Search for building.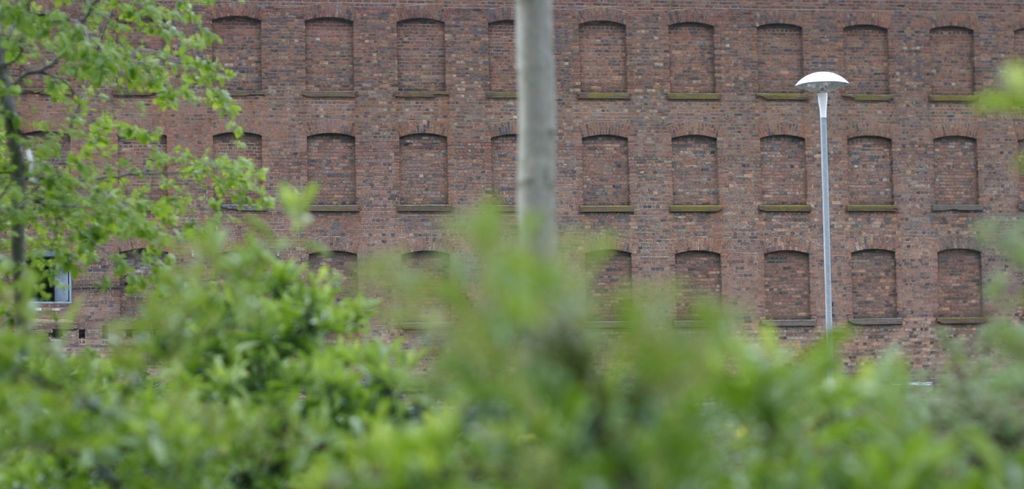
Found at [0,0,1023,372].
